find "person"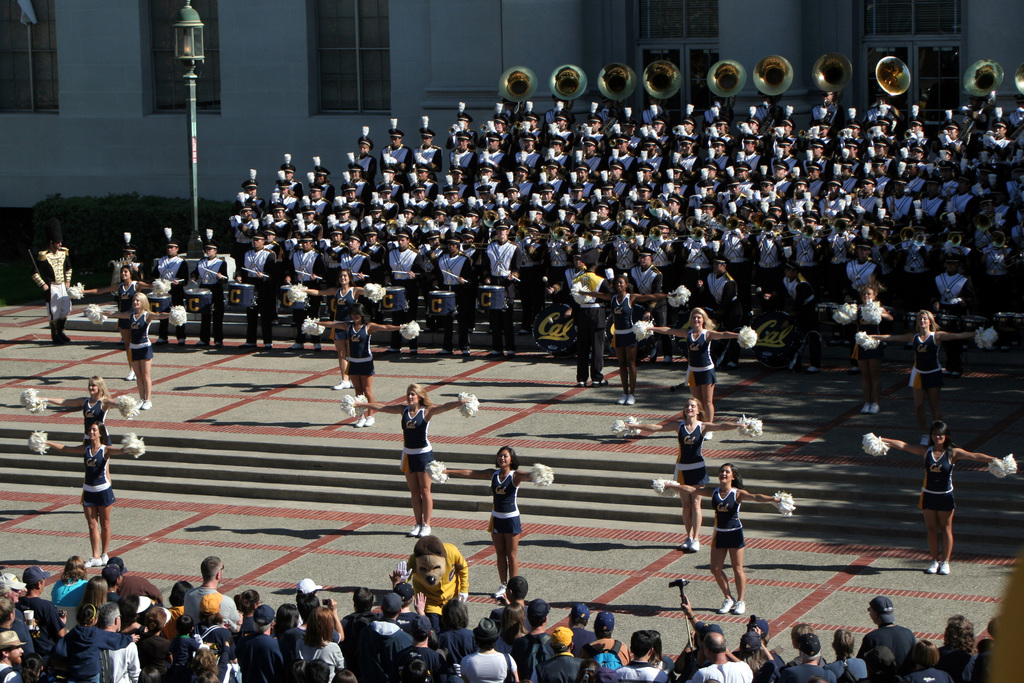
<box>856,306,1006,443</box>
